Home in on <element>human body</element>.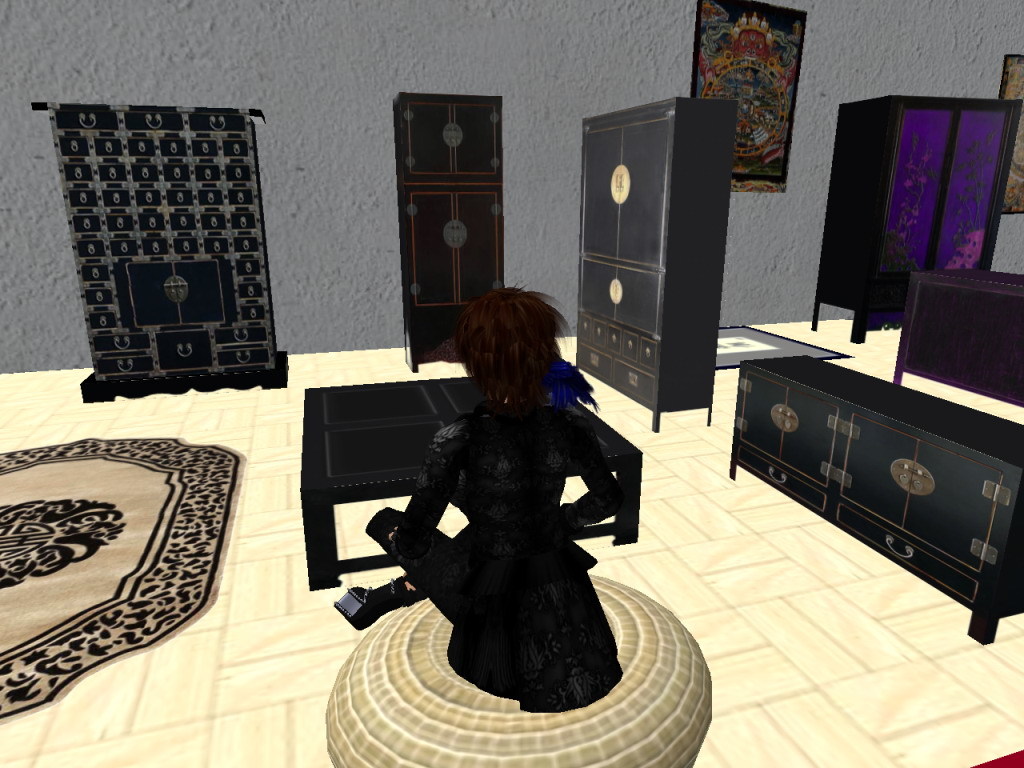
Homed in at [334, 287, 626, 711].
